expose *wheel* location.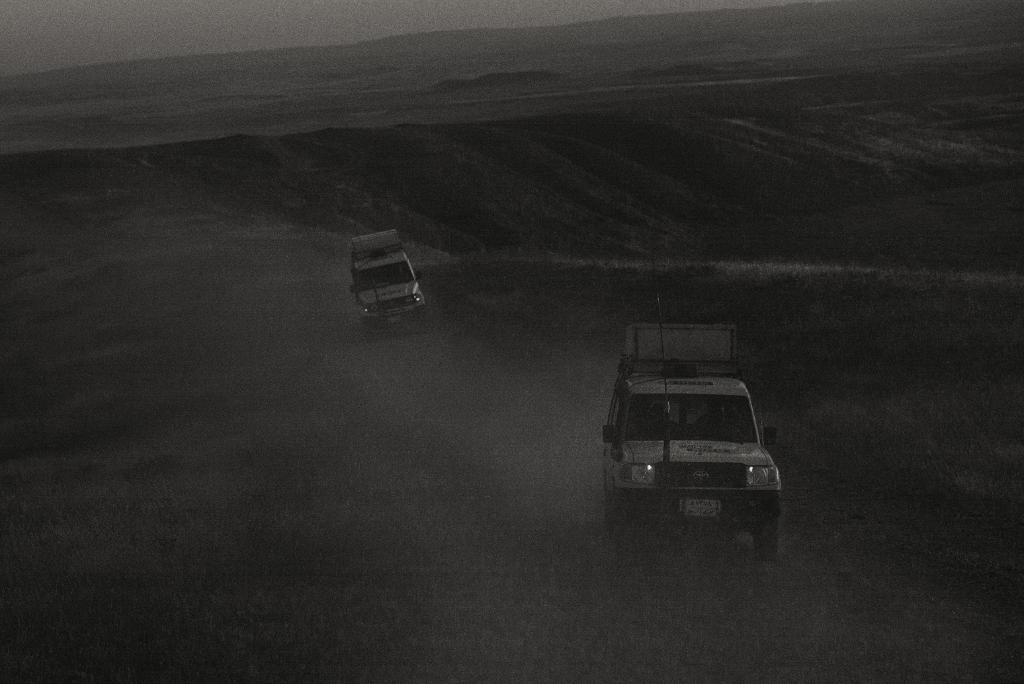
Exposed at locate(753, 511, 781, 564).
